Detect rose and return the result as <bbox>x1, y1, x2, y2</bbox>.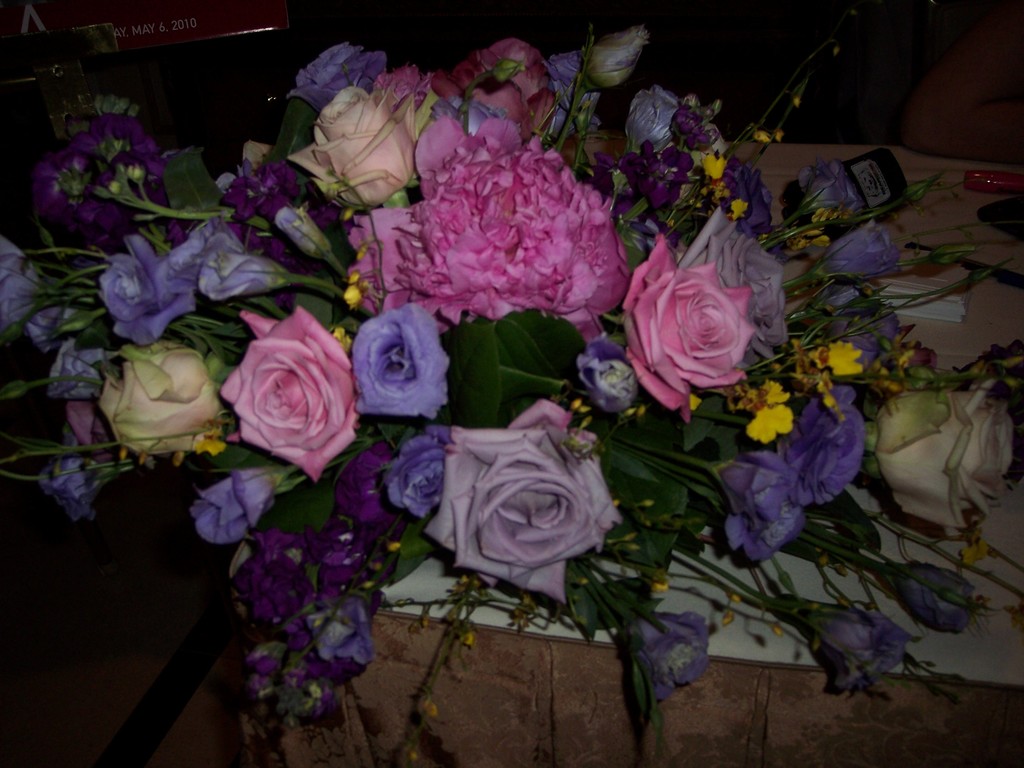
<bbox>422, 426, 623, 603</bbox>.
